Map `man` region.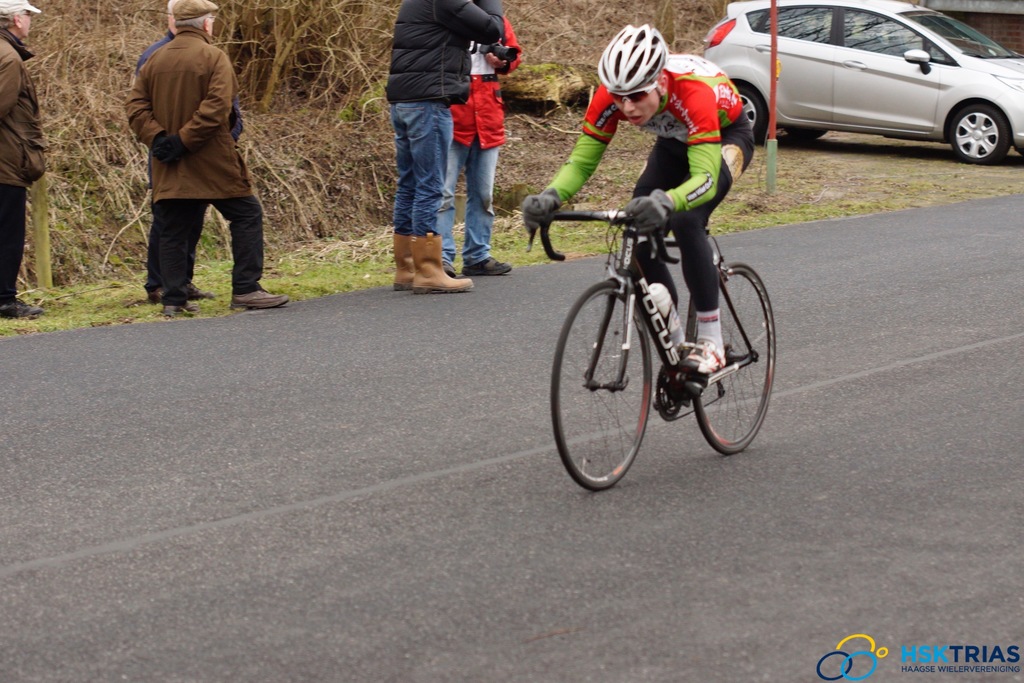
Mapped to (517, 24, 758, 375).
